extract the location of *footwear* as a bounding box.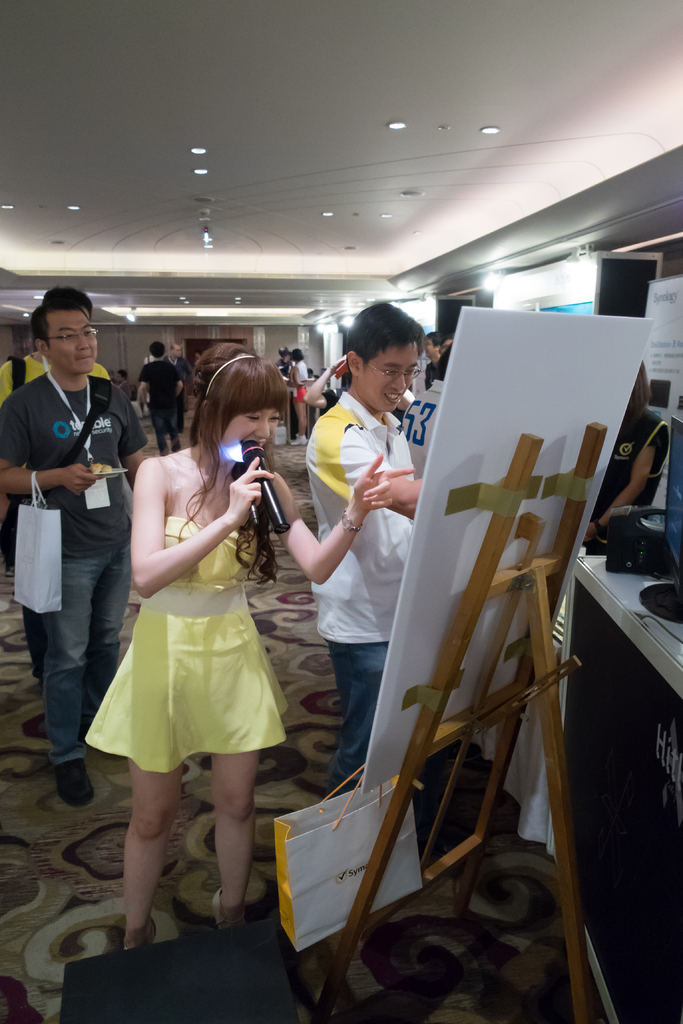
{"left": 56, "top": 758, "right": 94, "bottom": 810}.
